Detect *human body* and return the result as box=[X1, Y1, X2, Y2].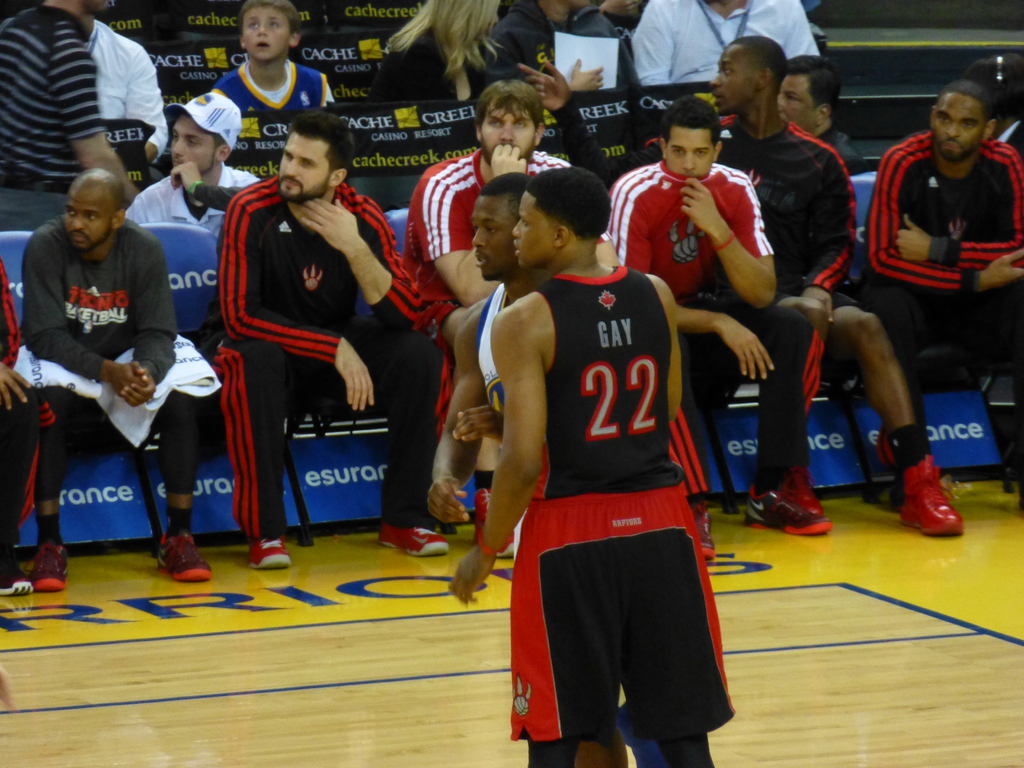
box=[493, 0, 607, 93].
